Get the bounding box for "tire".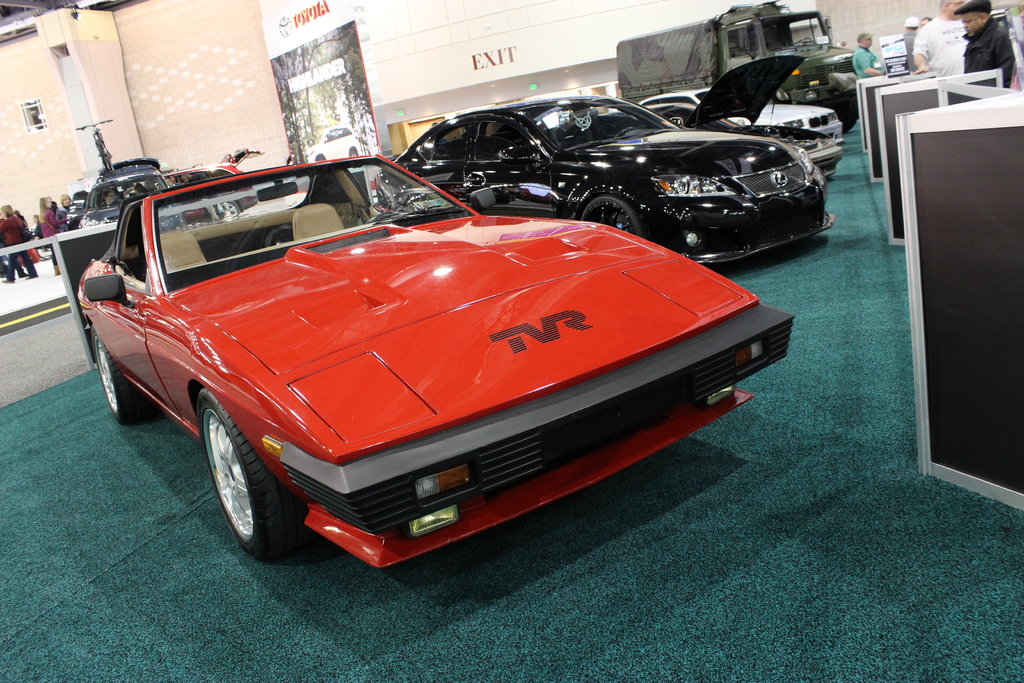
pyautogui.locateOnScreen(92, 325, 150, 425).
